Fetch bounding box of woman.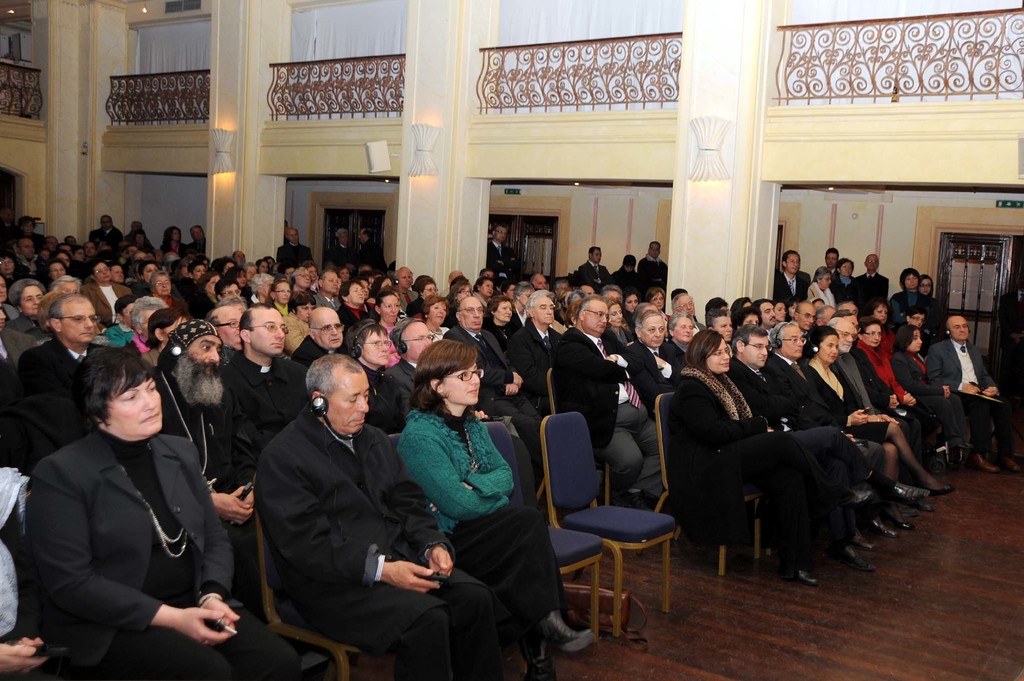
Bbox: [160,223,186,257].
